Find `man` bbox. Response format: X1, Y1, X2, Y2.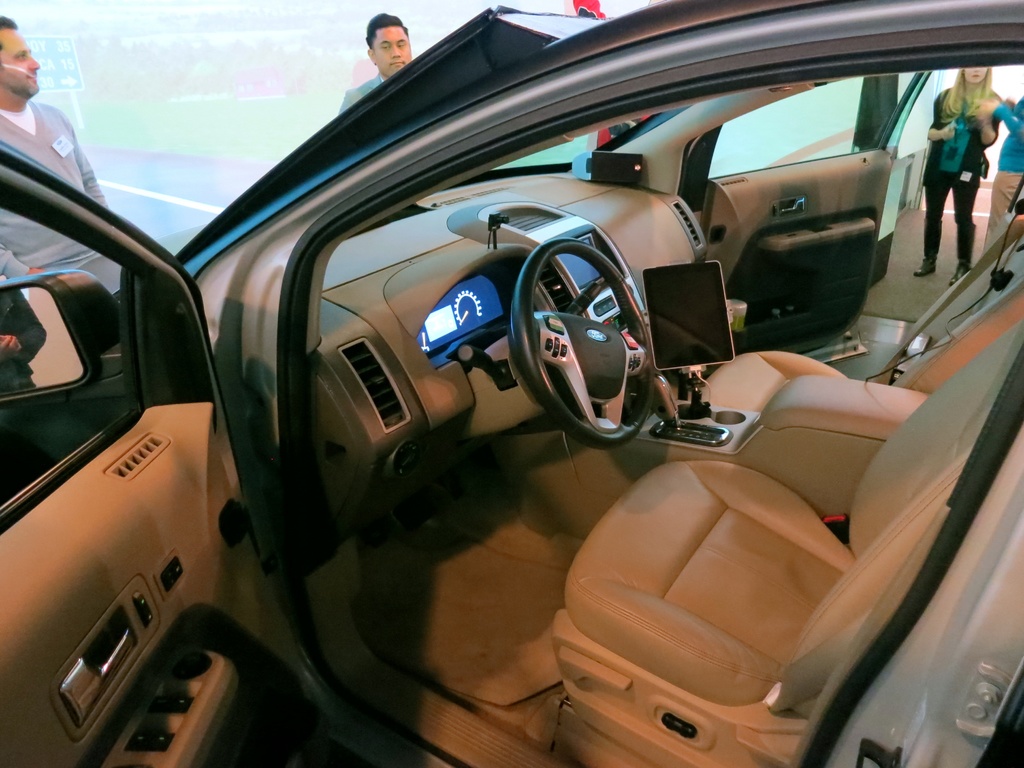
912, 60, 1004, 289.
